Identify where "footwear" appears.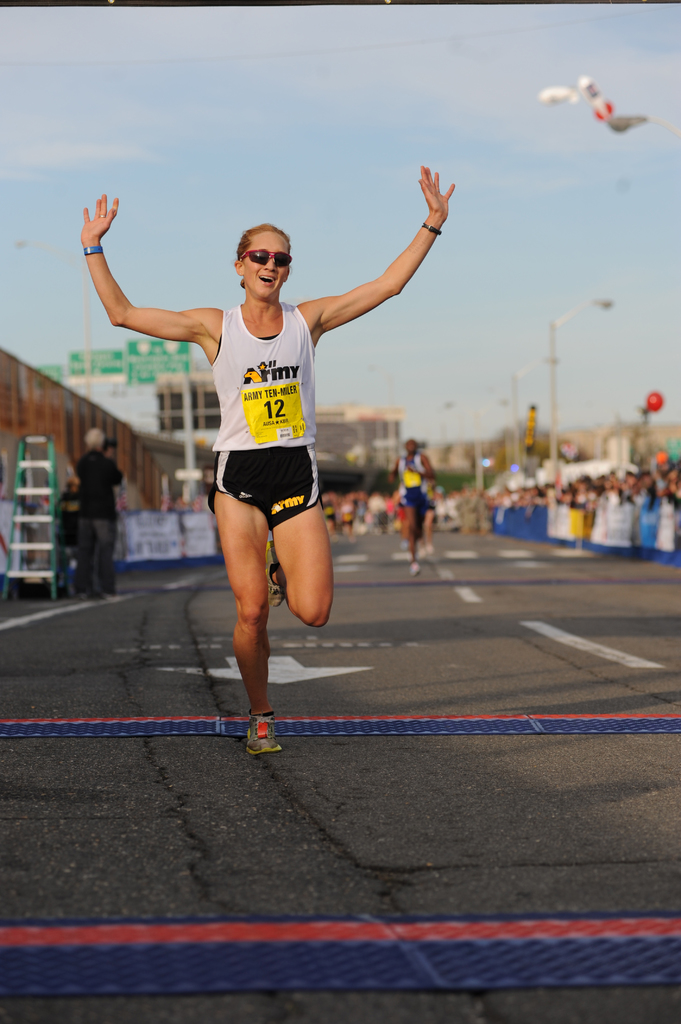
Appears at crop(247, 709, 280, 756).
